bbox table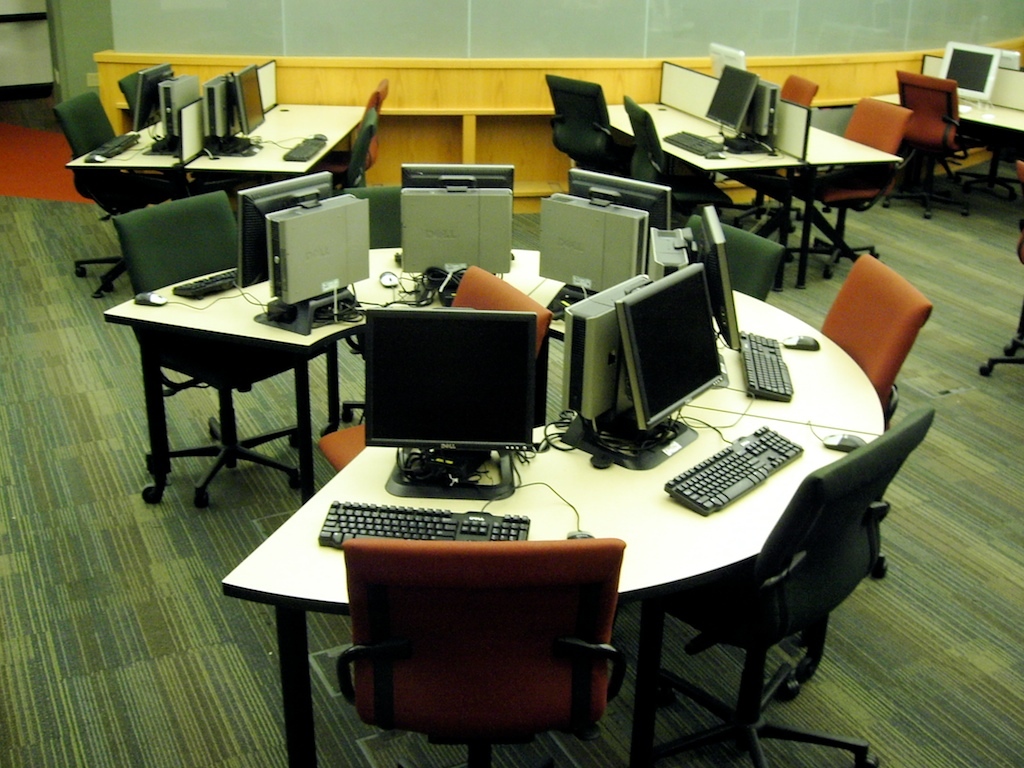
l=599, t=105, r=901, b=291
